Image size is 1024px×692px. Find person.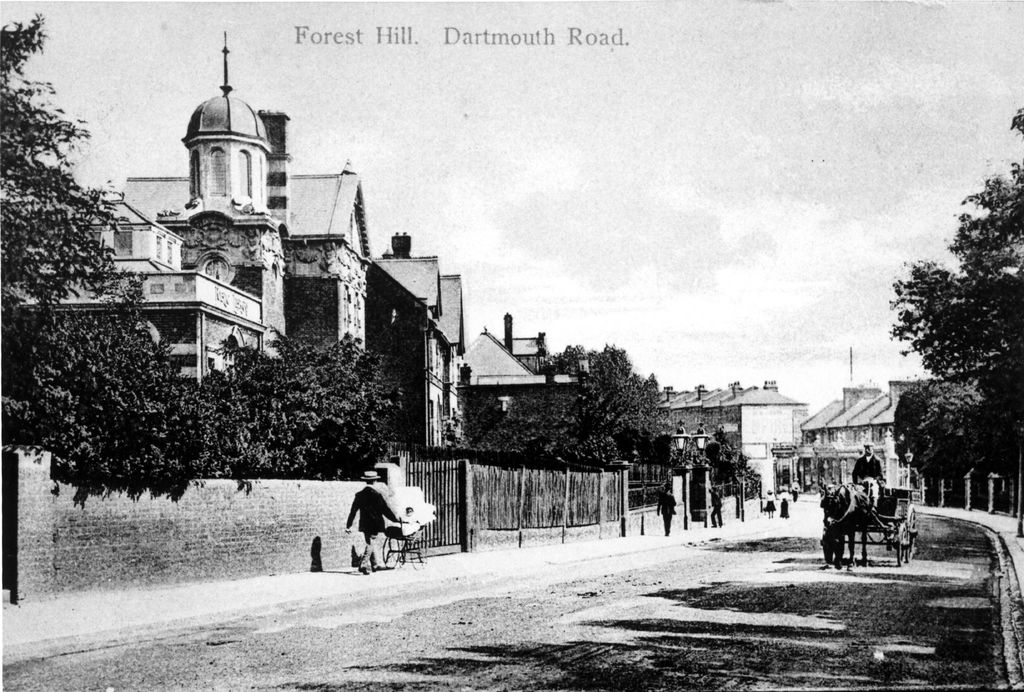
rect(652, 486, 675, 536).
